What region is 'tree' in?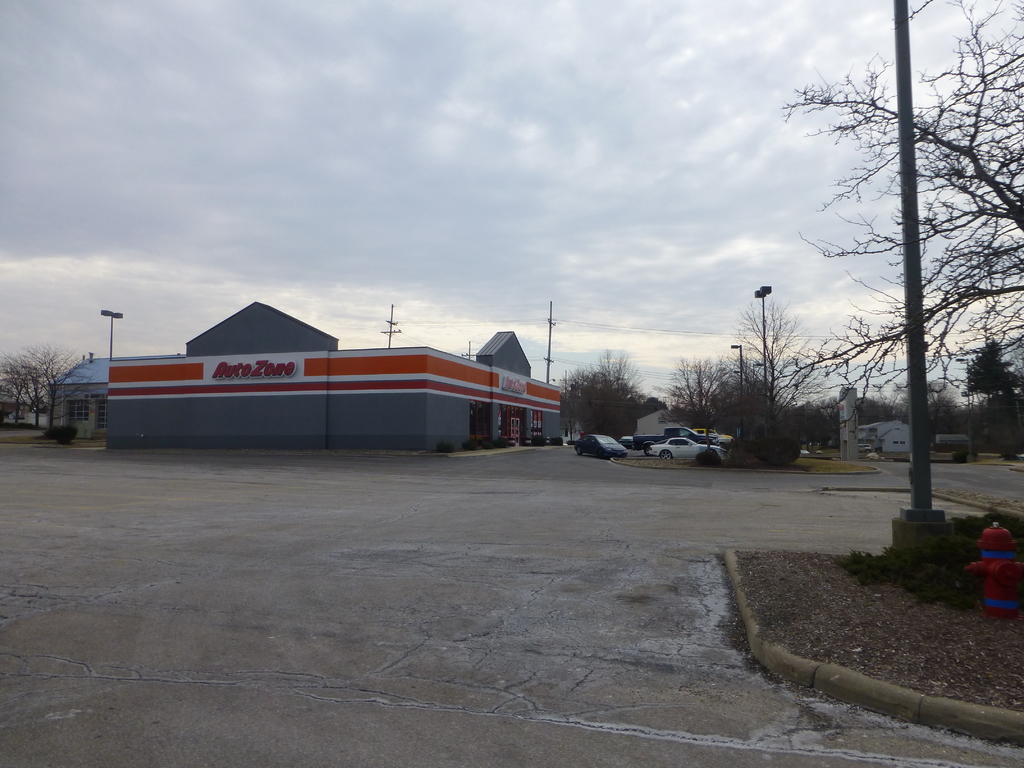
x1=936 y1=345 x2=1023 y2=456.
